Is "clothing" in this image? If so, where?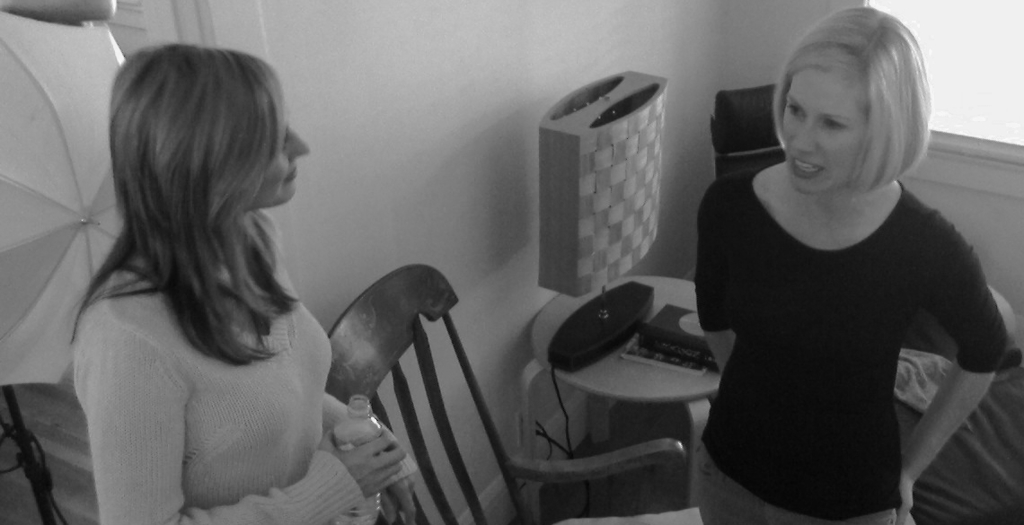
Yes, at l=72, t=207, r=380, b=524.
